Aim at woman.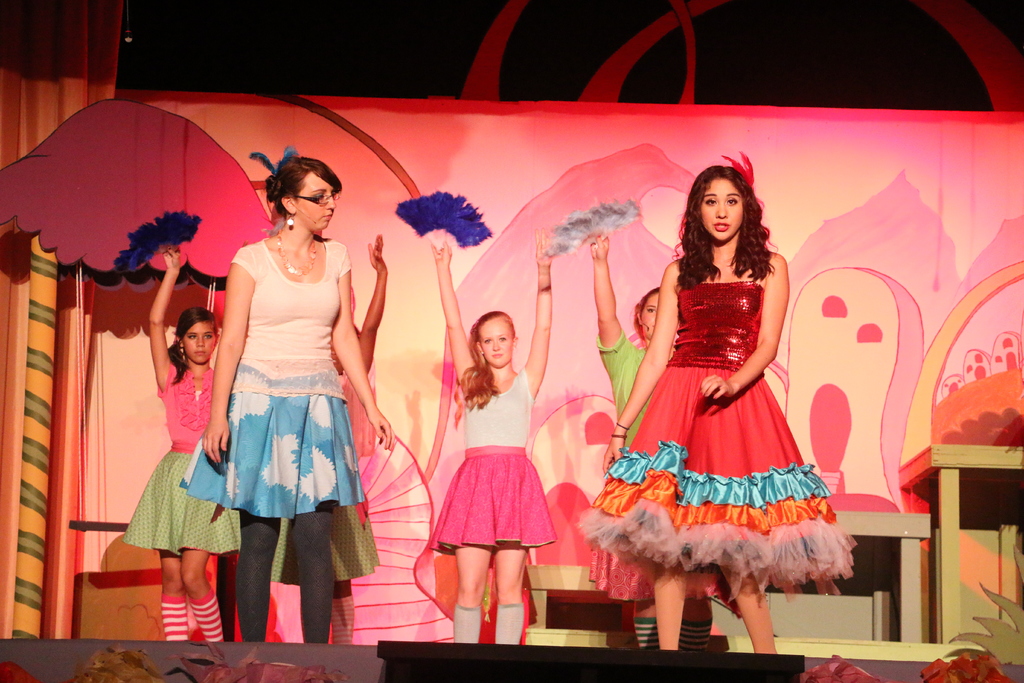
Aimed at 123 243 253 653.
